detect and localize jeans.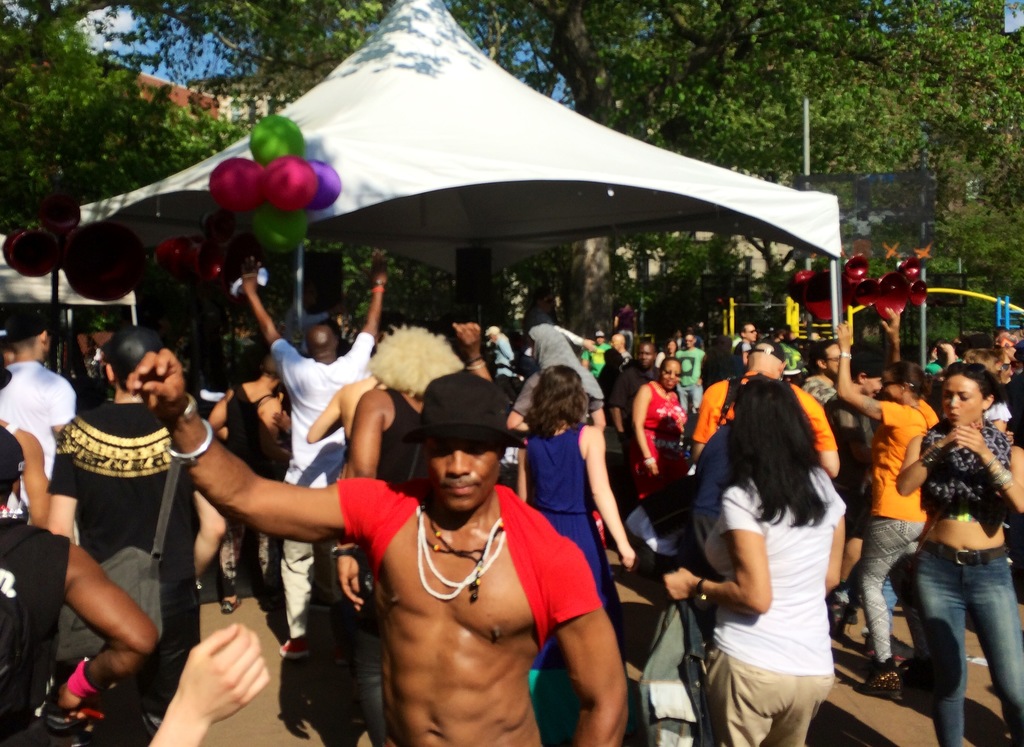
Localized at 910:537:1023:746.
